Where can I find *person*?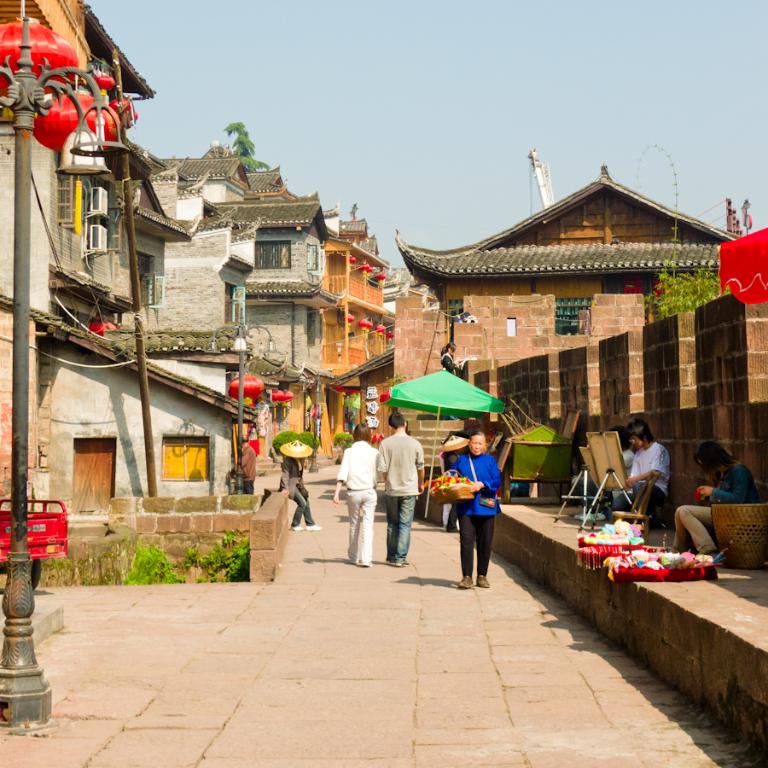
You can find it at 611 422 668 518.
